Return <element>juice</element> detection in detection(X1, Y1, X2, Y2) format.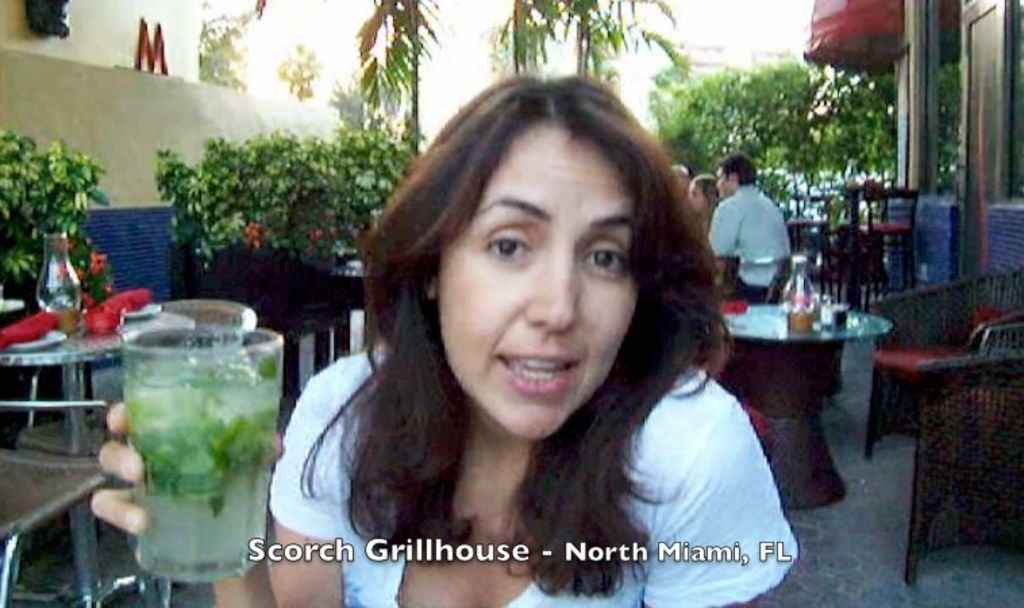
detection(126, 361, 285, 570).
